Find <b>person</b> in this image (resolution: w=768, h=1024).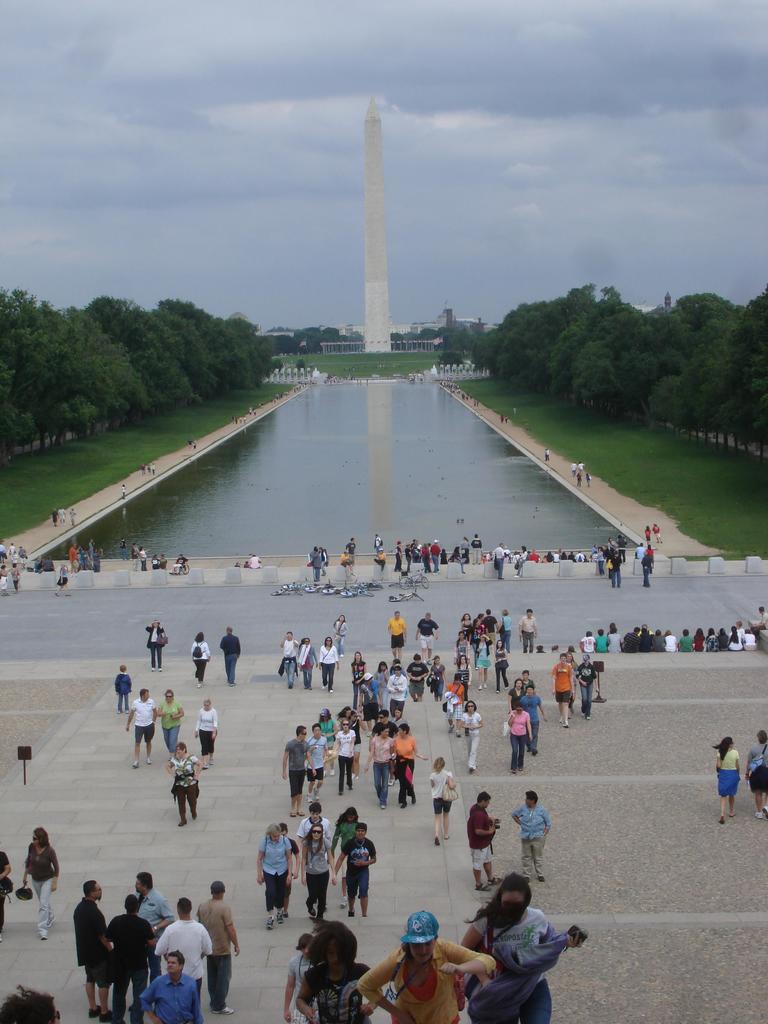
(458, 698, 490, 769).
